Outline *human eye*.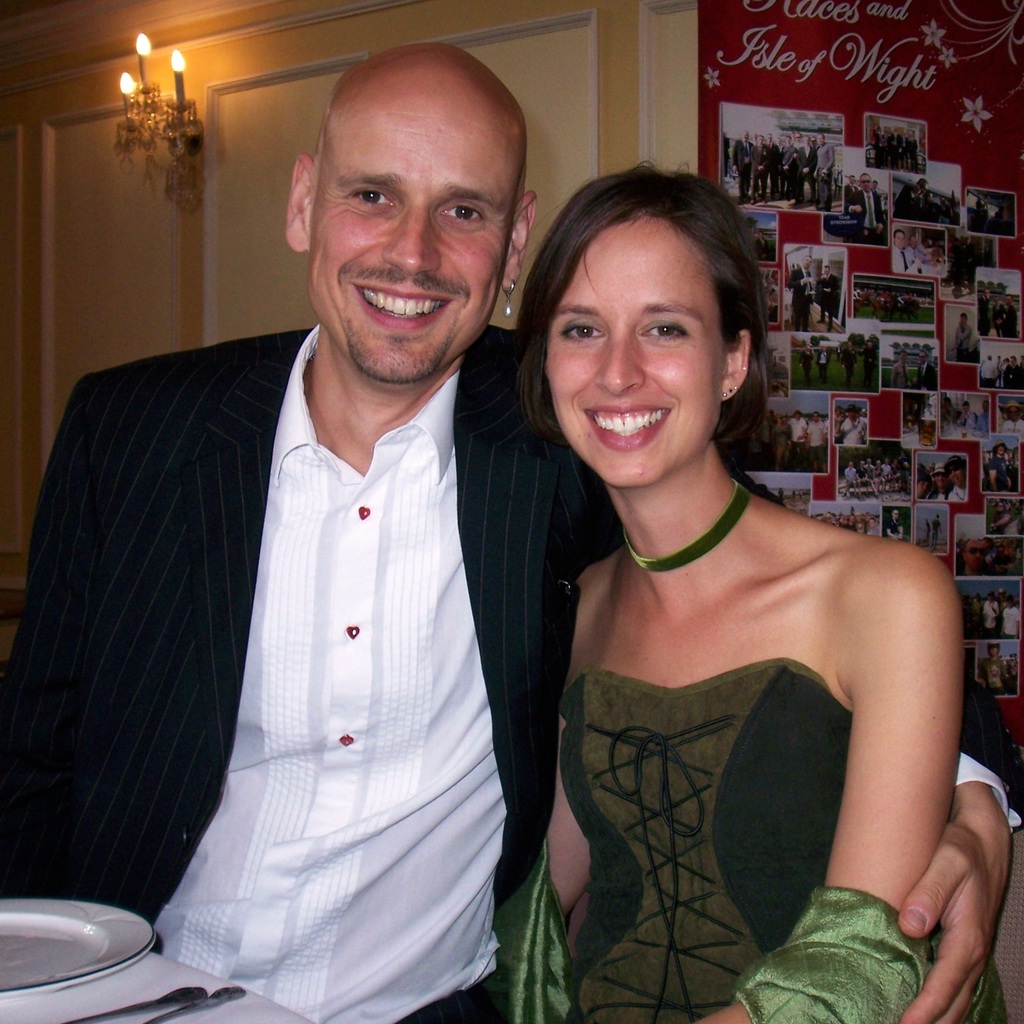
Outline: {"left": 555, "top": 314, "right": 611, "bottom": 346}.
